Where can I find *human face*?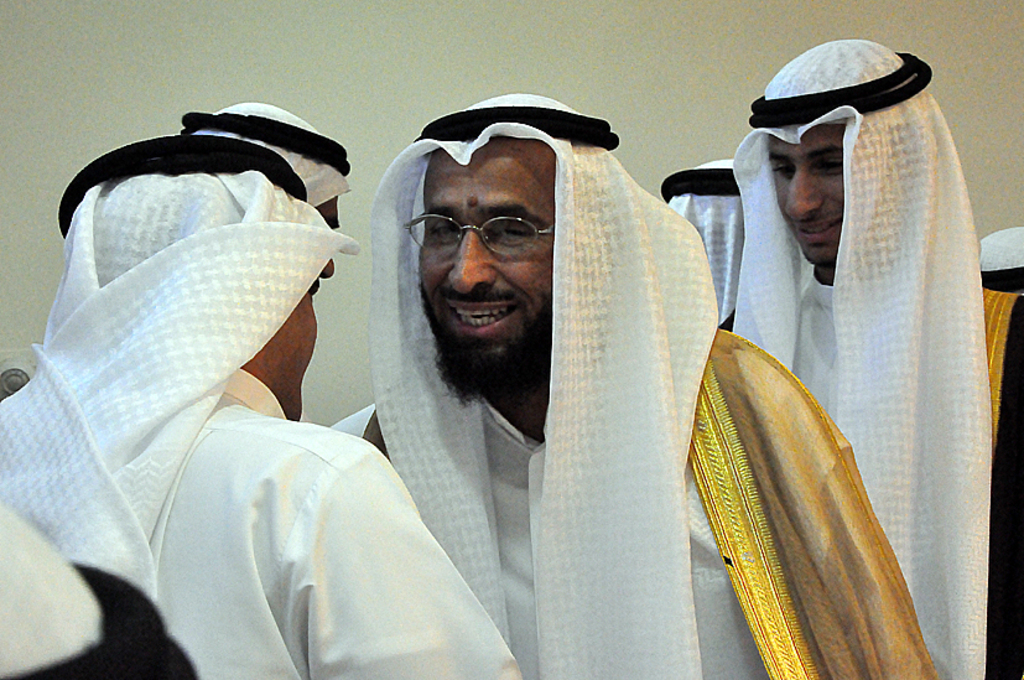
You can find it at {"x1": 316, "y1": 197, "x2": 342, "y2": 297}.
